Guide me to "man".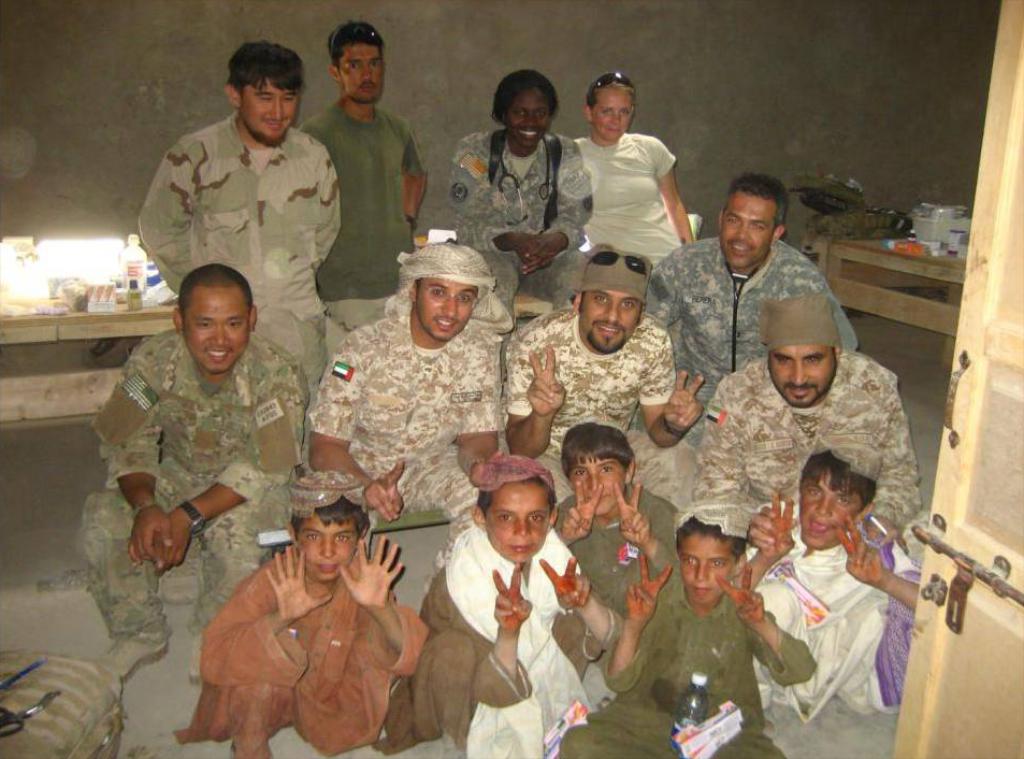
Guidance: select_region(136, 40, 344, 472).
